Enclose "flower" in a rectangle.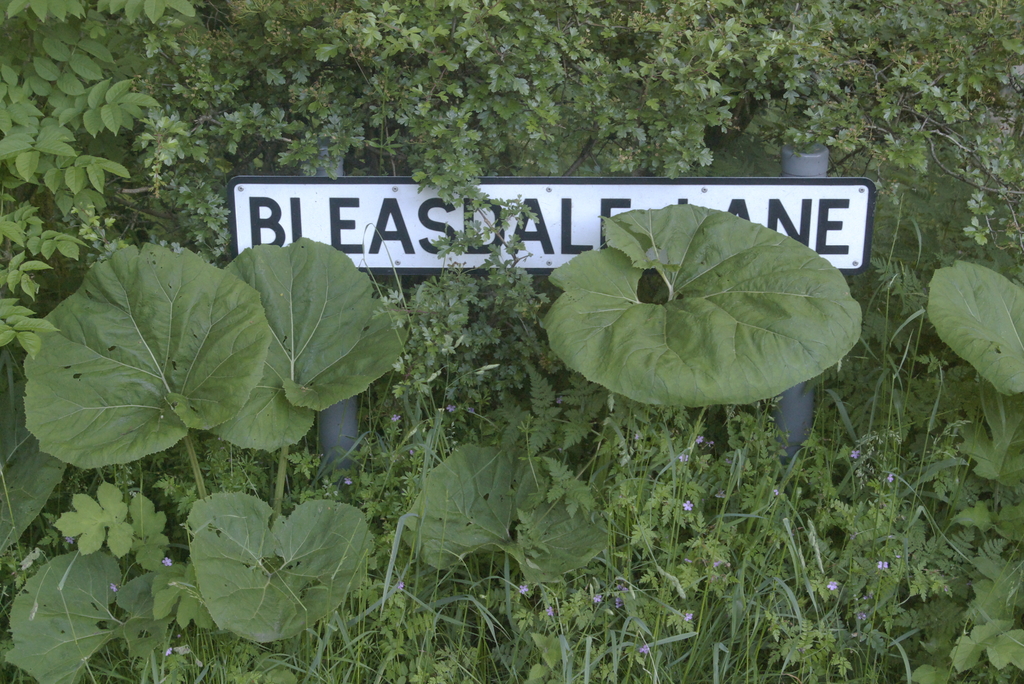
{"left": 850, "top": 449, "right": 859, "bottom": 457}.
